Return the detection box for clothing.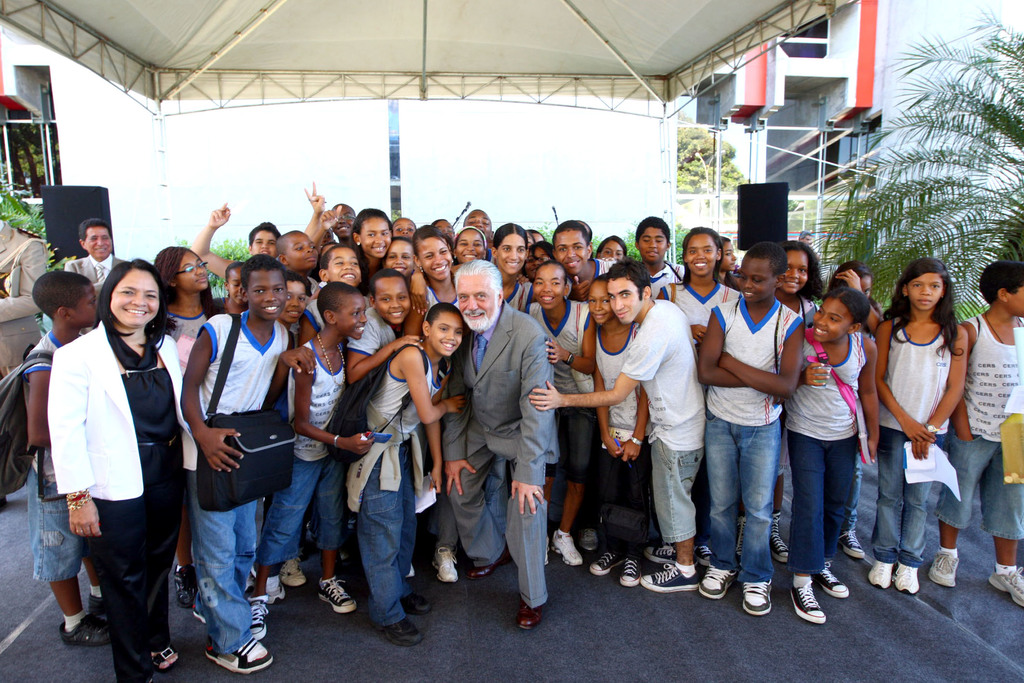
pyautogui.locateOnScreen(191, 309, 289, 638).
